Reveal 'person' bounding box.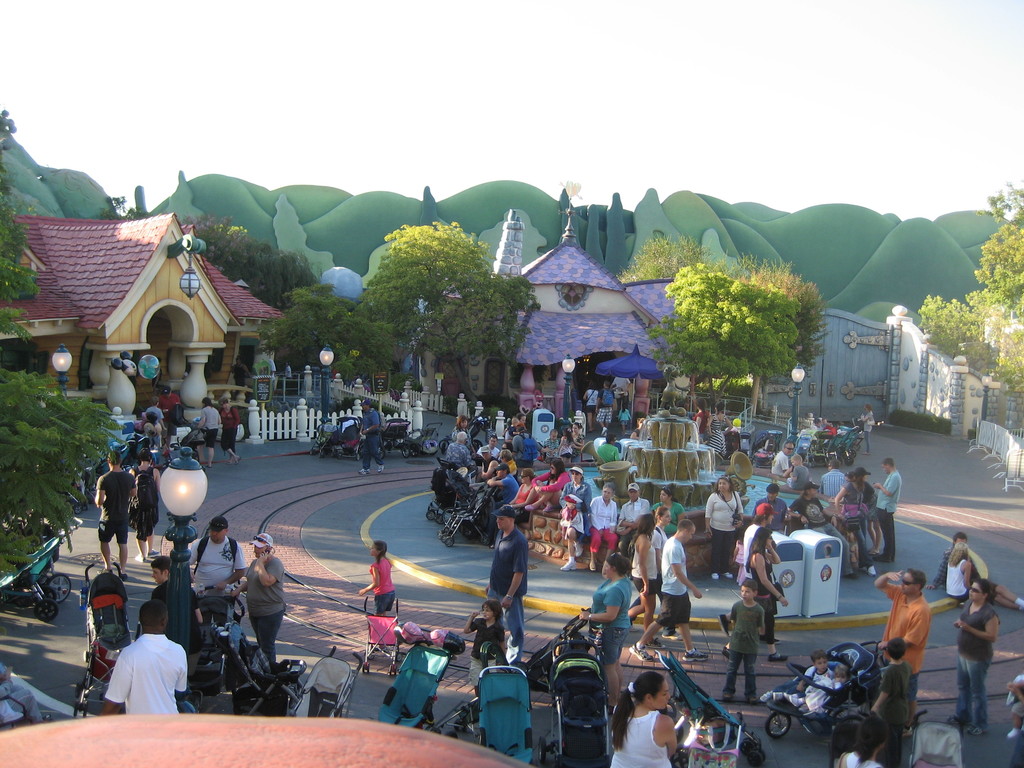
Revealed: [582, 380, 599, 433].
